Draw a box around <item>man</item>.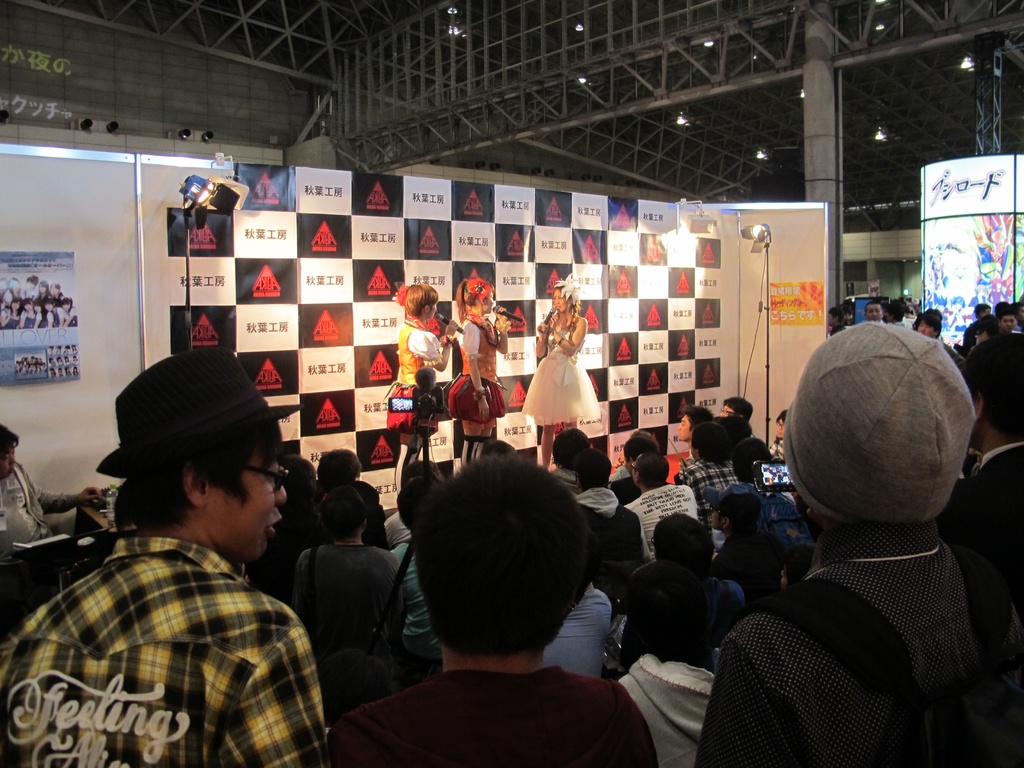
<region>995, 300, 1011, 316</region>.
